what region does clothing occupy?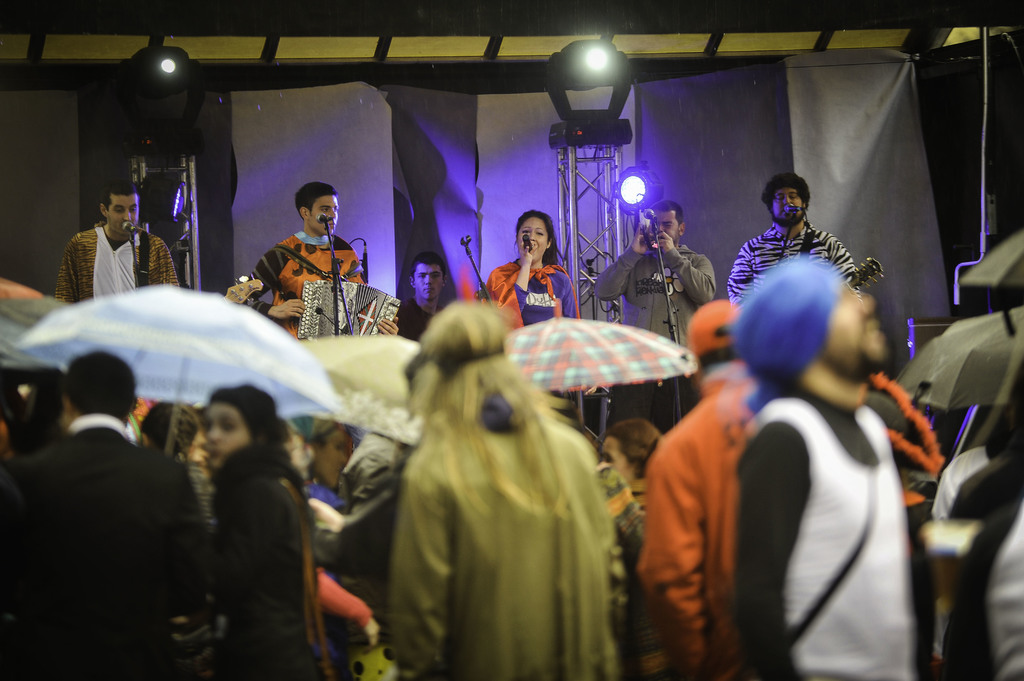
(728, 220, 869, 307).
